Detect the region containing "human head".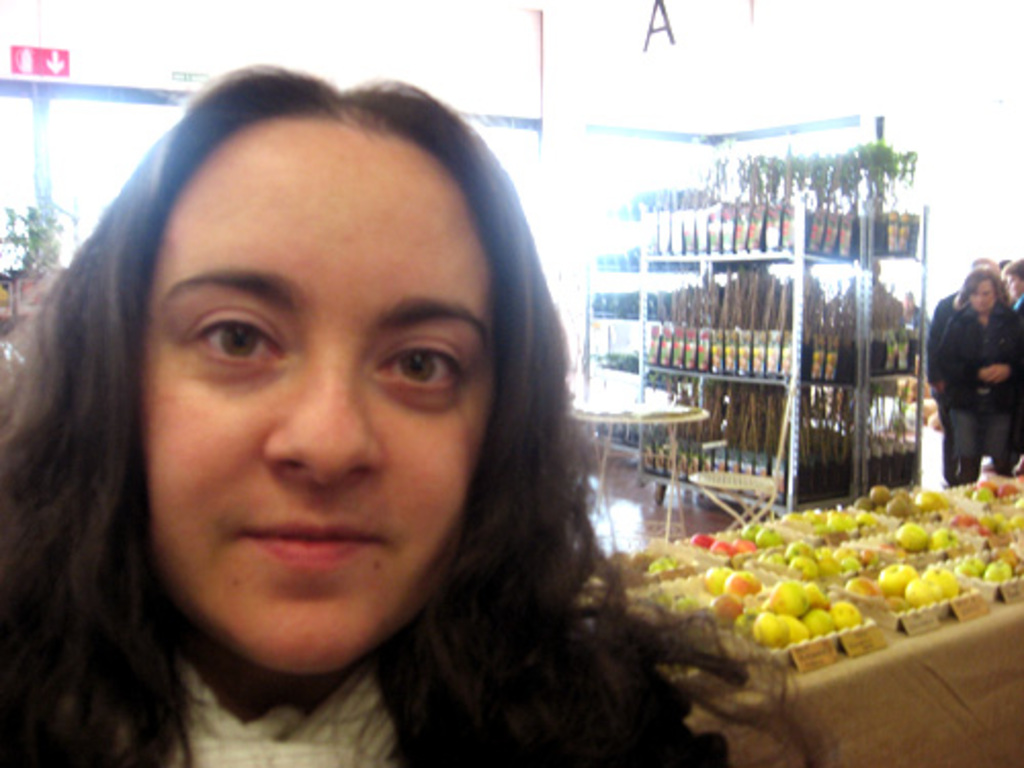
[x1=995, y1=256, x2=1010, y2=281].
